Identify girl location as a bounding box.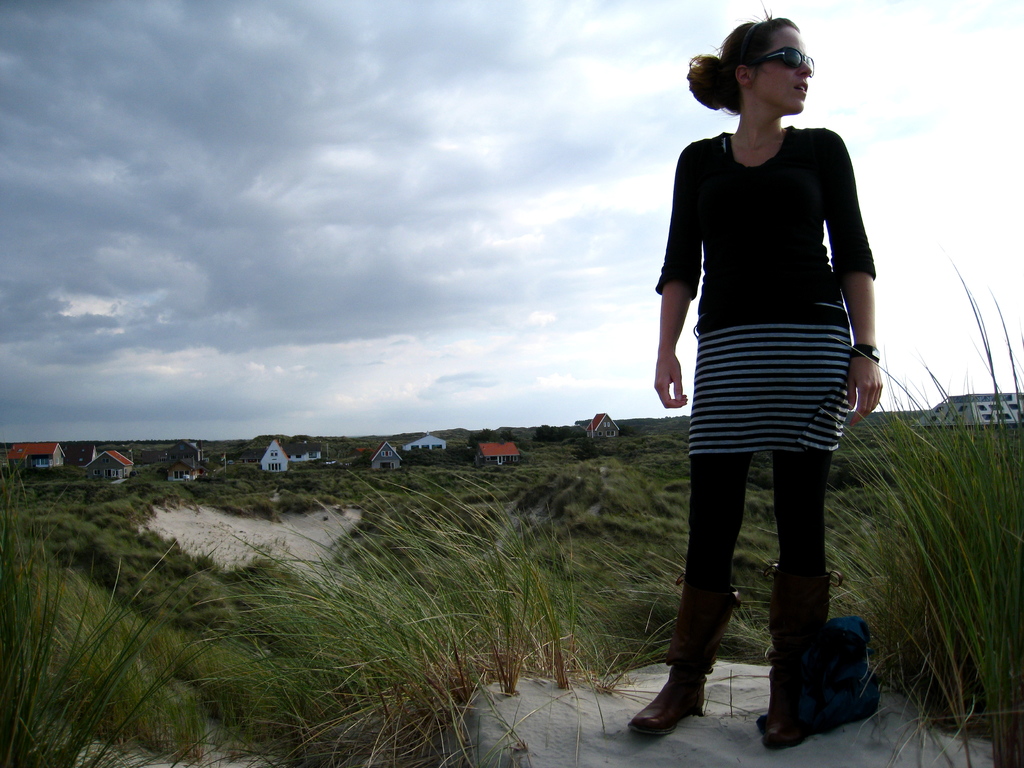
{"left": 623, "top": 8, "right": 888, "bottom": 745}.
